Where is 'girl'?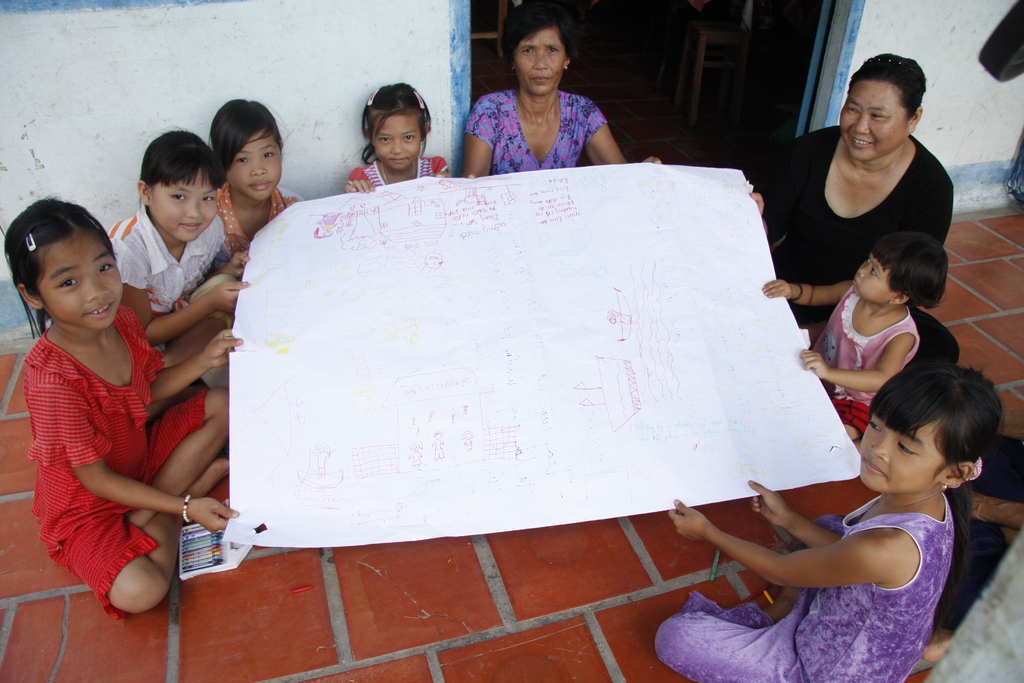
(212, 97, 304, 260).
